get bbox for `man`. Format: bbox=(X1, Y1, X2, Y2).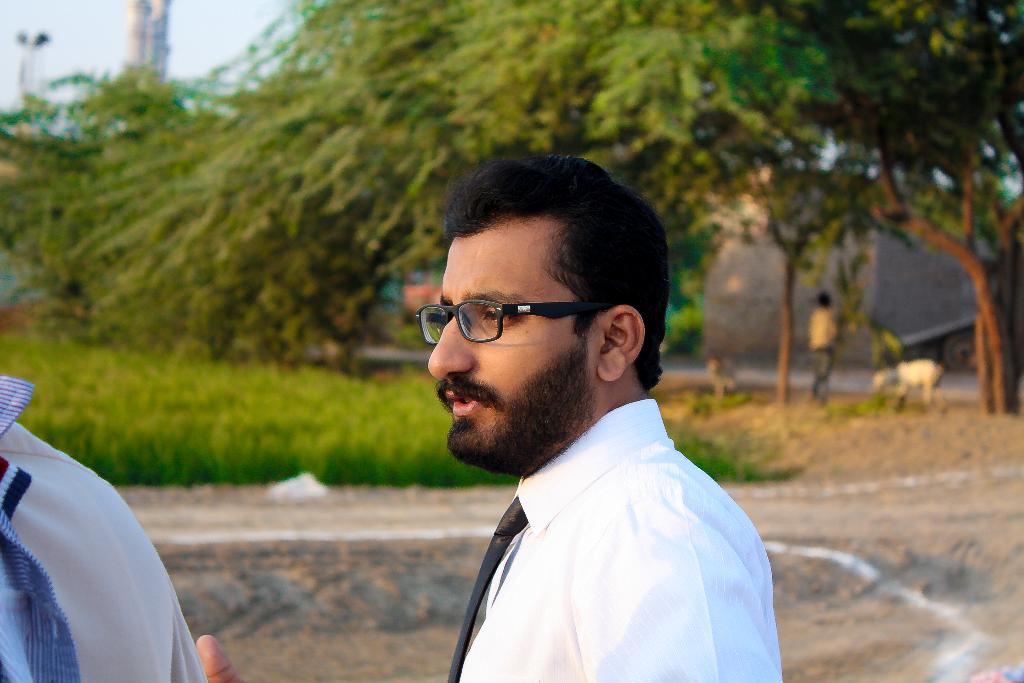
bbox=(812, 285, 865, 391).
